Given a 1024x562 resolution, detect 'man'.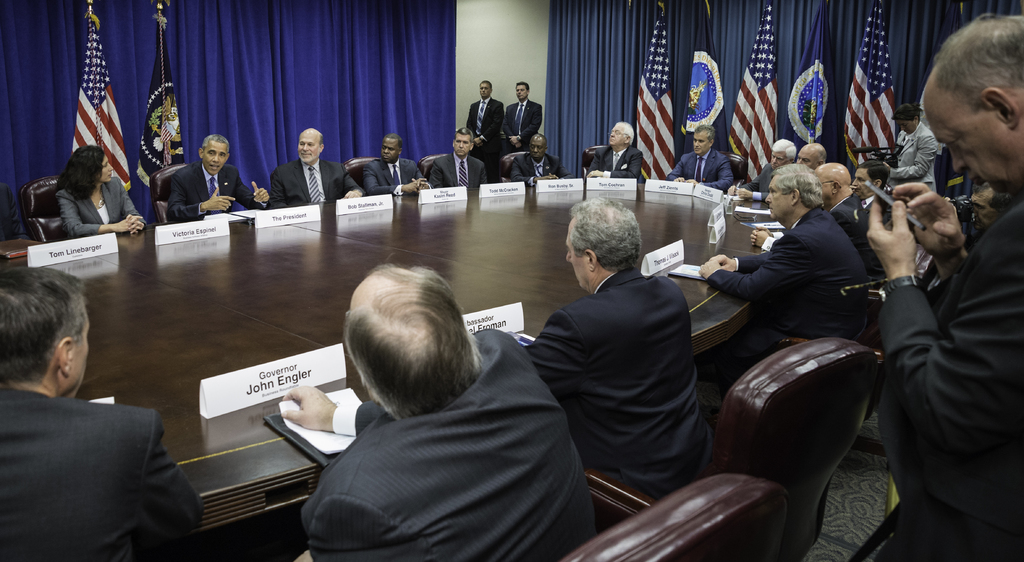
[left=497, top=134, right=563, bottom=179].
